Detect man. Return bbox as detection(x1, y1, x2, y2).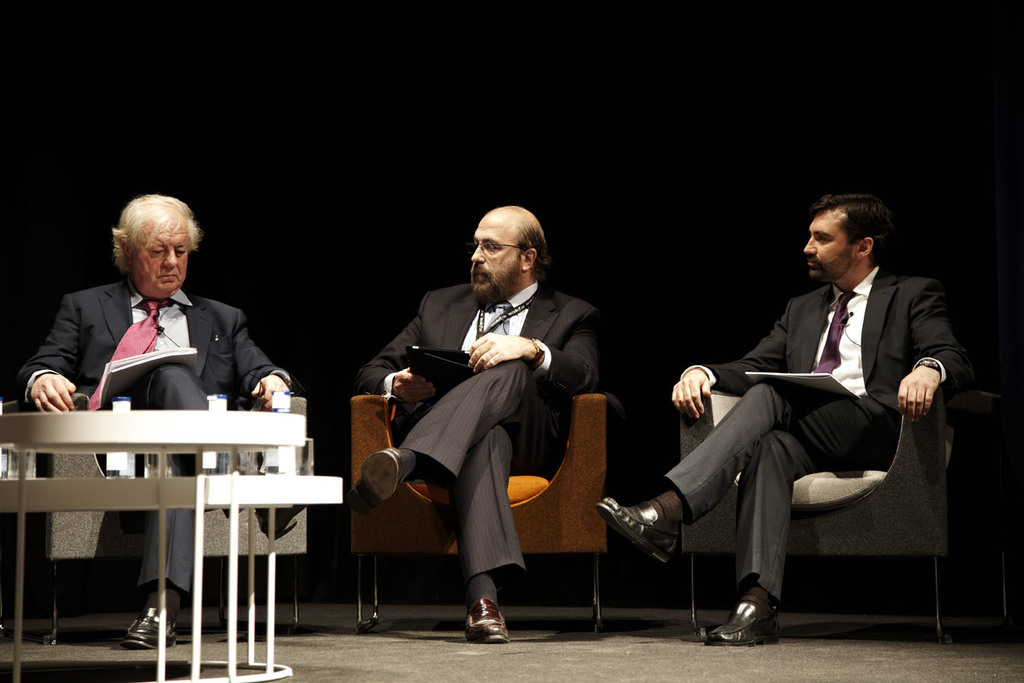
detection(345, 204, 602, 647).
